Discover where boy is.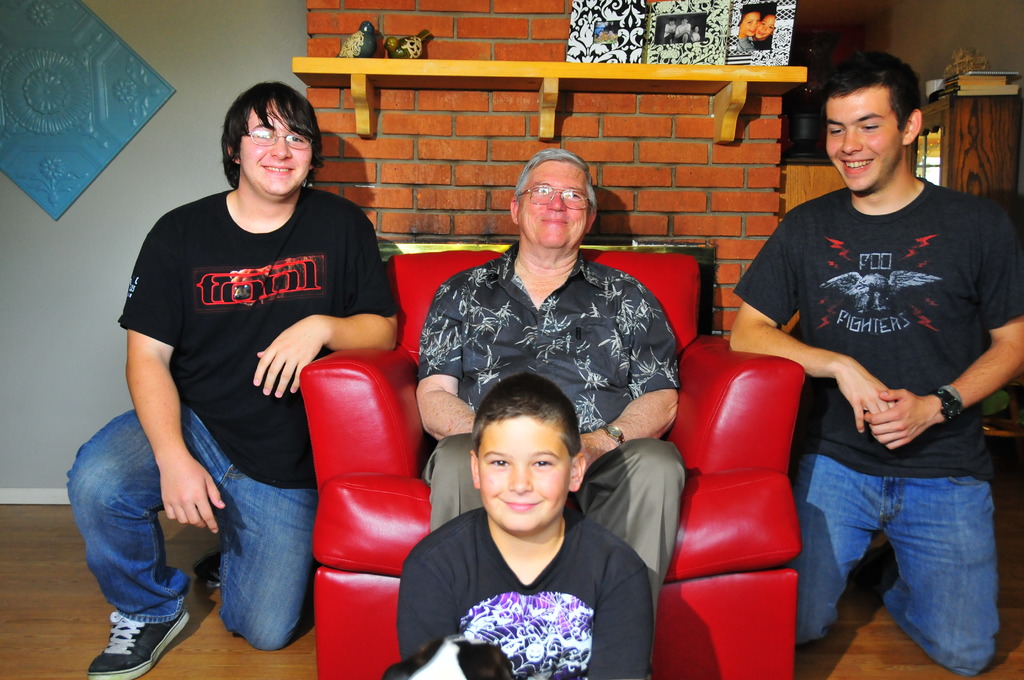
Discovered at {"left": 403, "top": 367, "right": 653, "bottom": 672}.
